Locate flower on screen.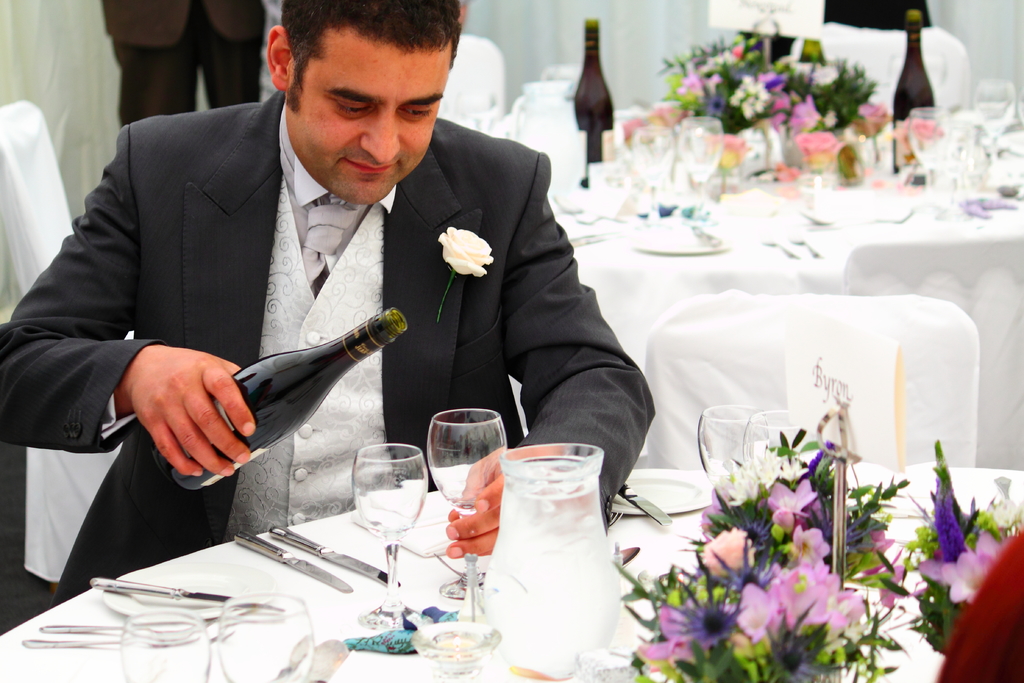
On screen at [860,99,885,135].
